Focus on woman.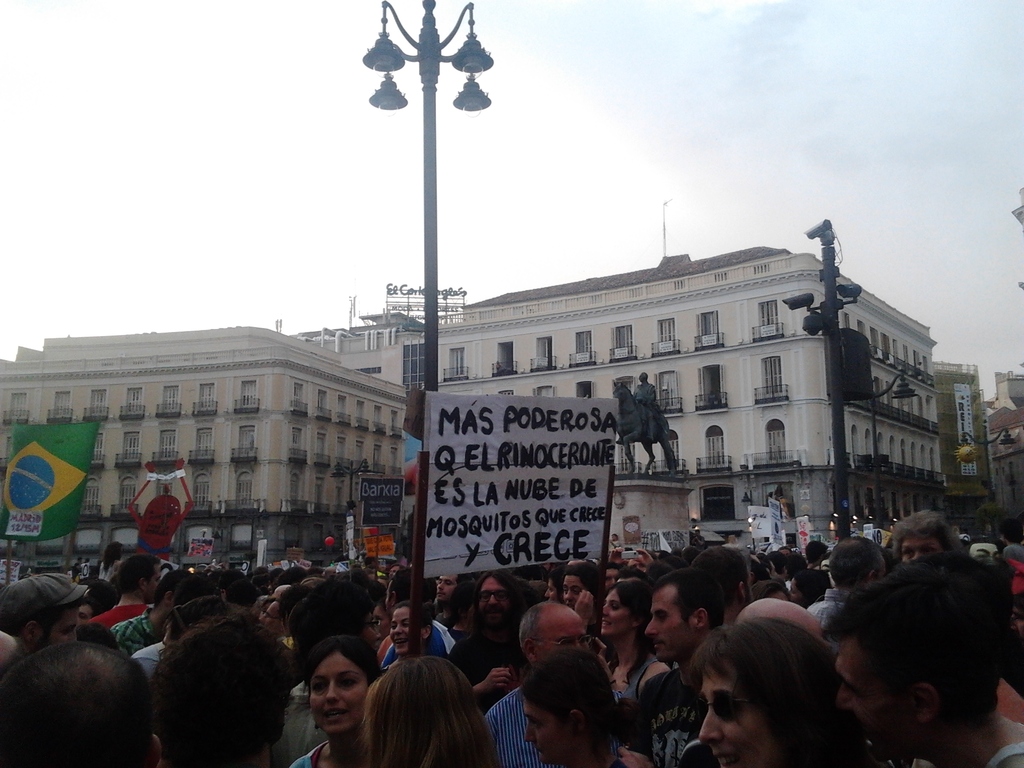
Focused at [x1=381, y1=603, x2=443, y2=676].
